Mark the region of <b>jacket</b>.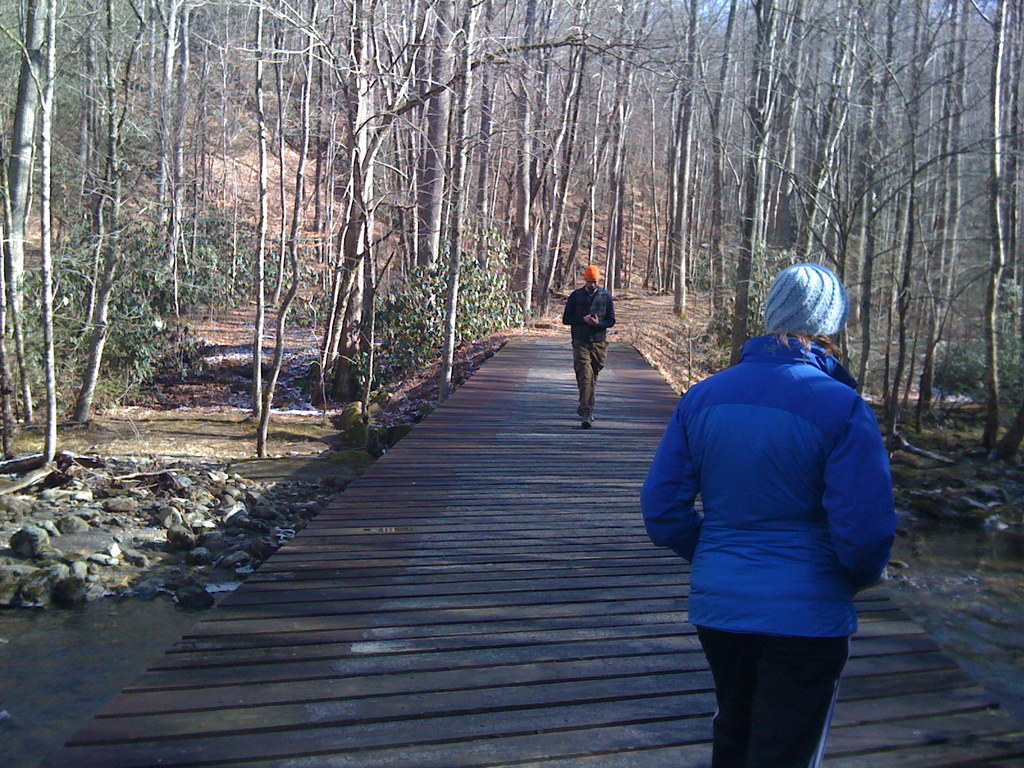
Region: box(636, 276, 899, 657).
